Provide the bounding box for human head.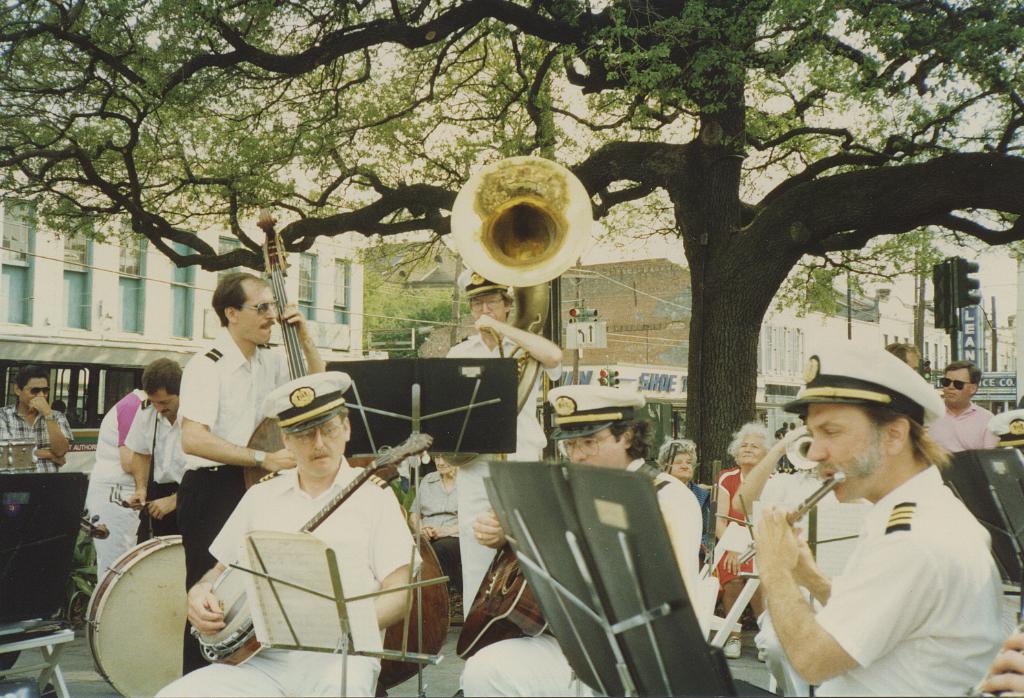
213:270:276:343.
